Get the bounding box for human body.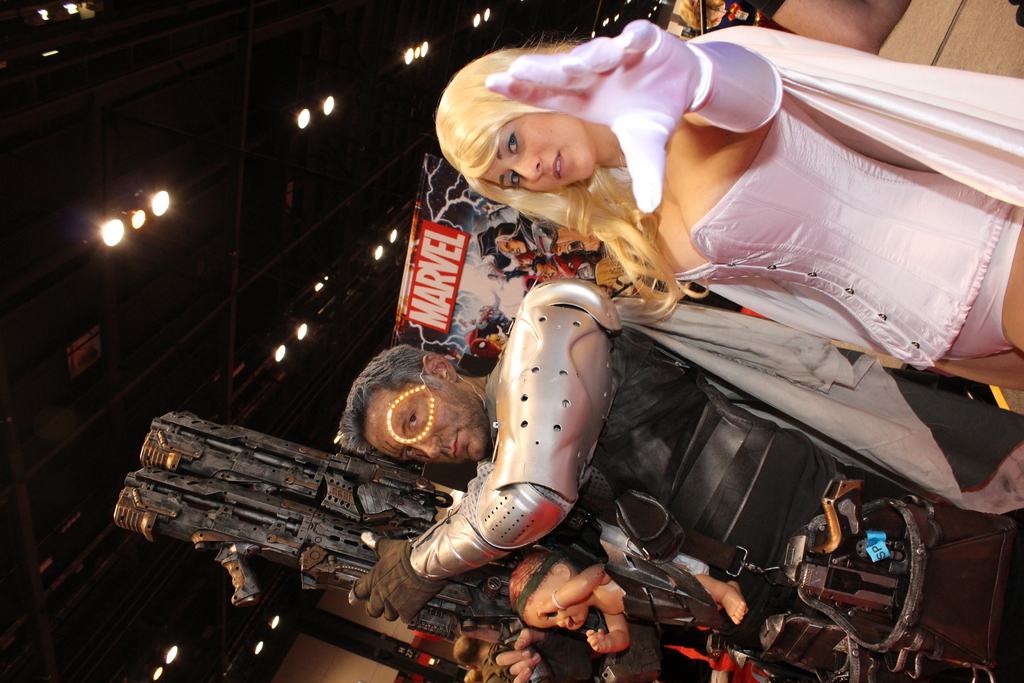
{"left": 500, "top": 552, "right": 753, "bottom": 652}.
